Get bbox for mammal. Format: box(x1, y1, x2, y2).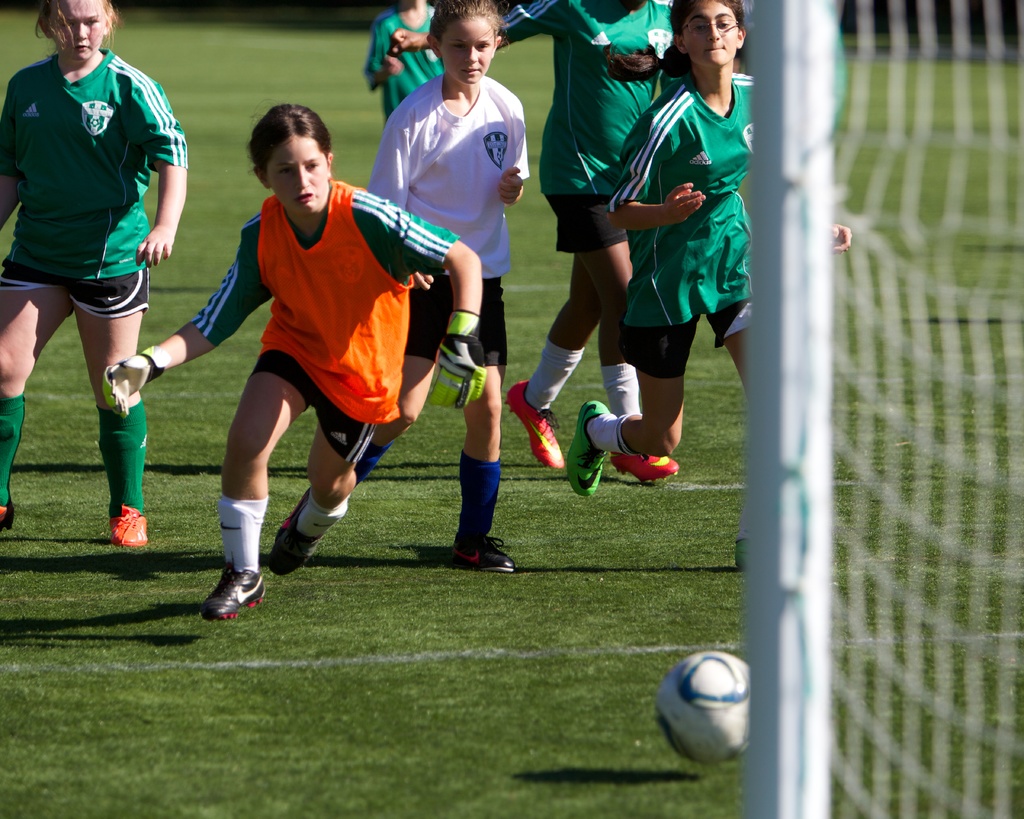
box(390, 0, 676, 469).
